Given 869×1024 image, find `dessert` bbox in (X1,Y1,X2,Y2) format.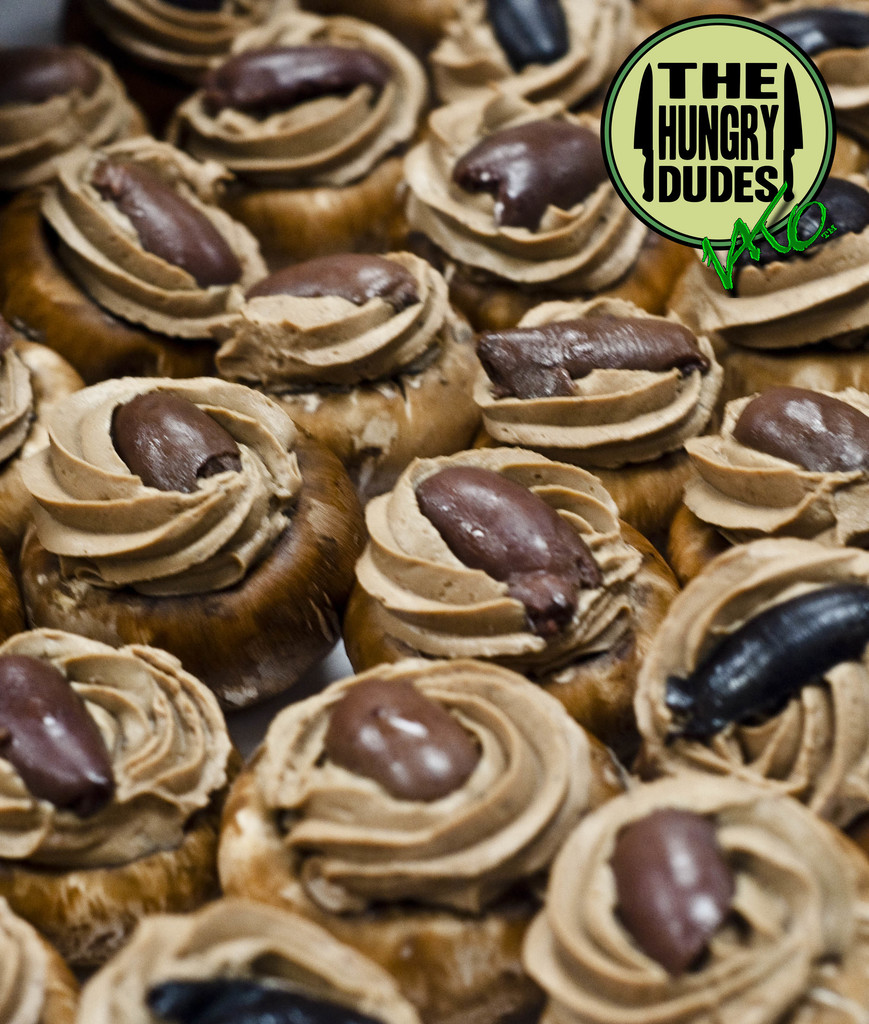
(0,320,89,568).
